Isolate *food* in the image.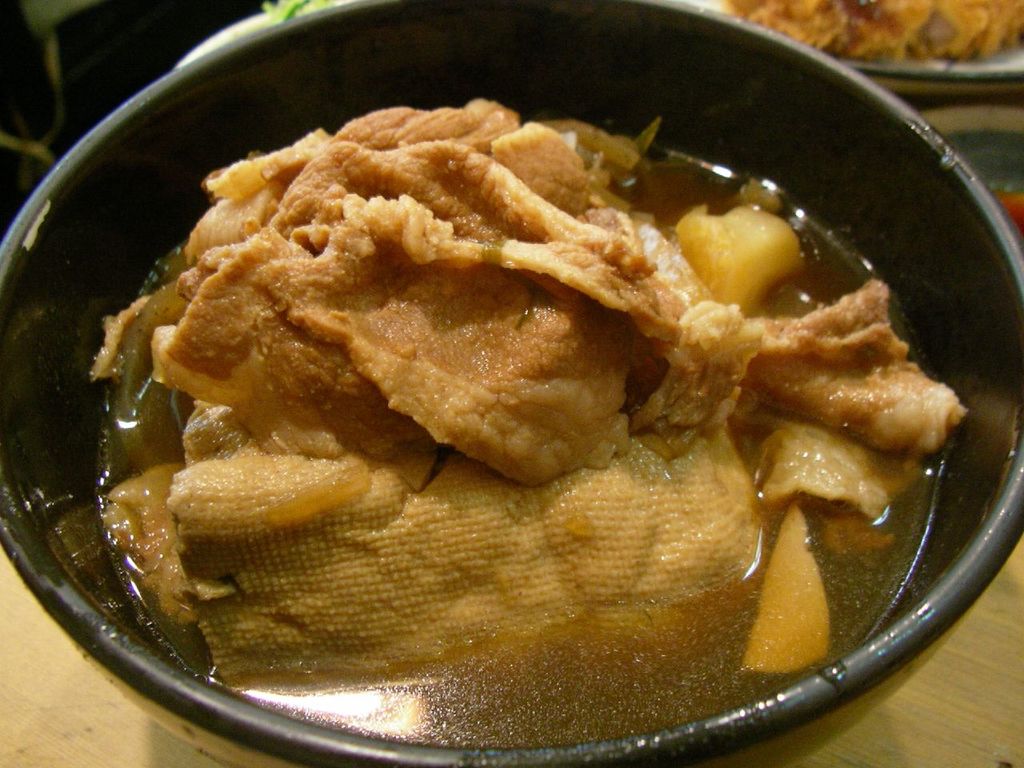
Isolated region: [x1=94, y1=106, x2=954, y2=726].
